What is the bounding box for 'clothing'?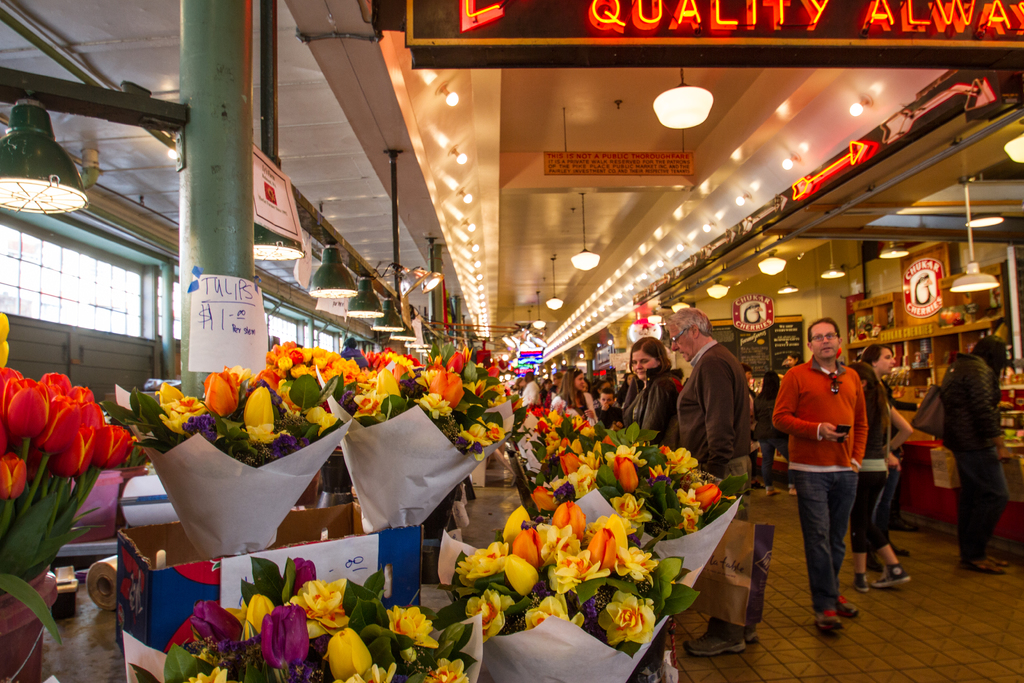
box=[940, 348, 1006, 561].
